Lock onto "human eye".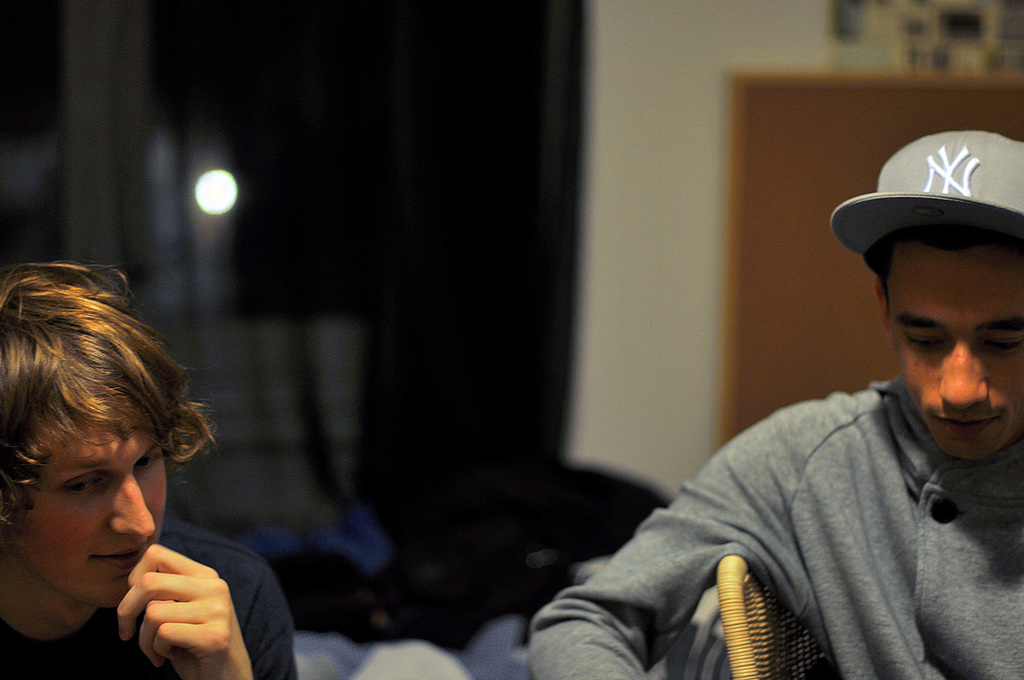
Locked: <region>902, 328, 944, 352</region>.
